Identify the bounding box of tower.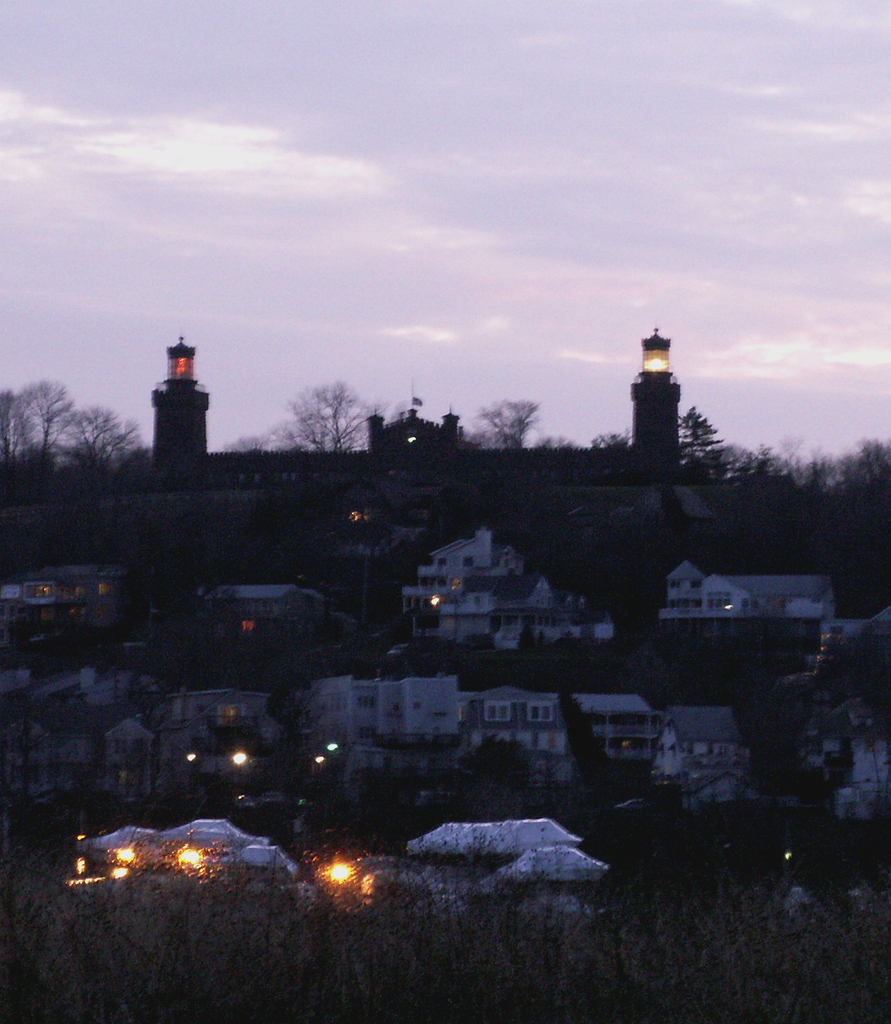
x1=114, y1=322, x2=248, y2=594.
